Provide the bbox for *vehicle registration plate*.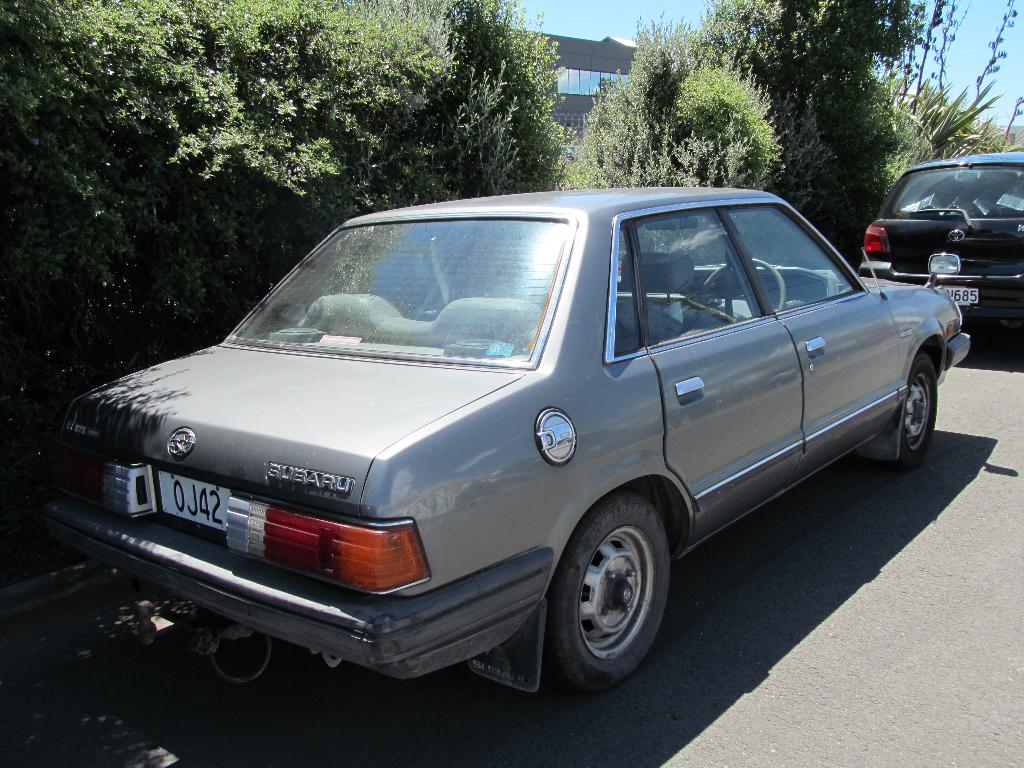
{"left": 941, "top": 284, "right": 980, "bottom": 317}.
